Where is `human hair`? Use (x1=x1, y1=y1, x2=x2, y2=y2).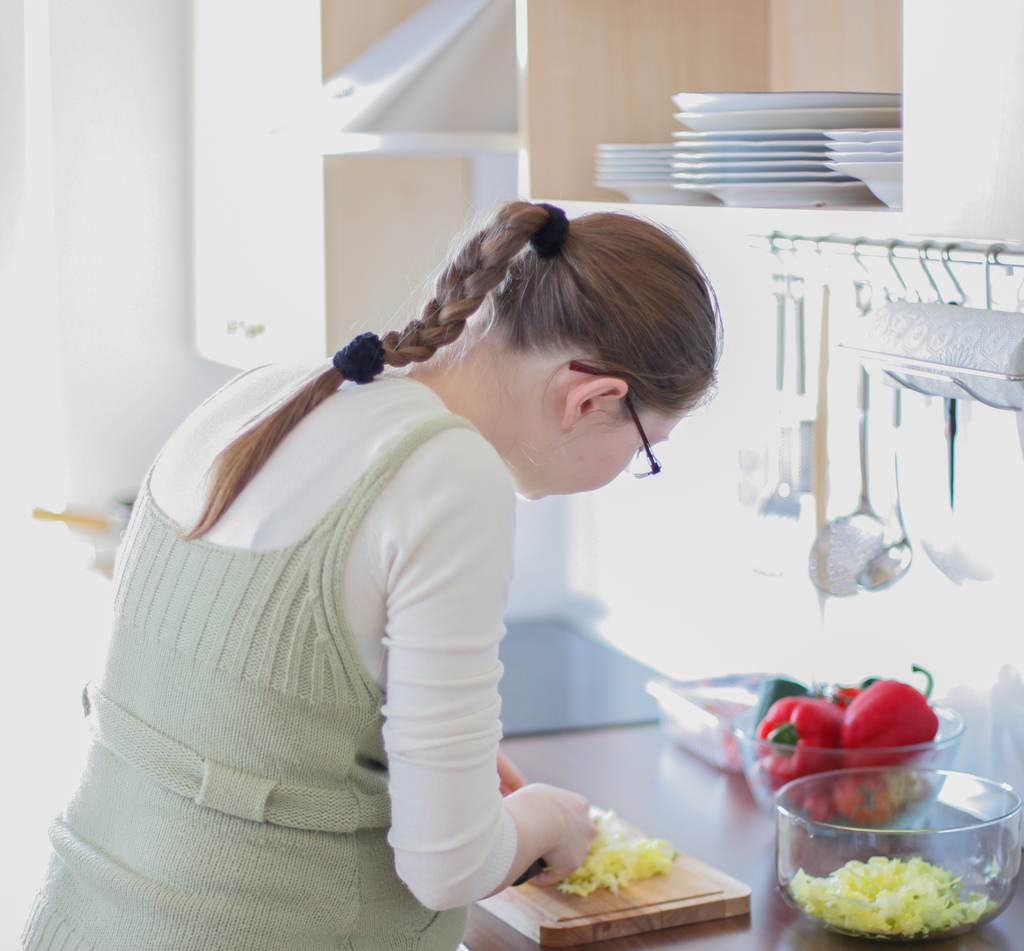
(x1=278, y1=199, x2=719, y2=509).
